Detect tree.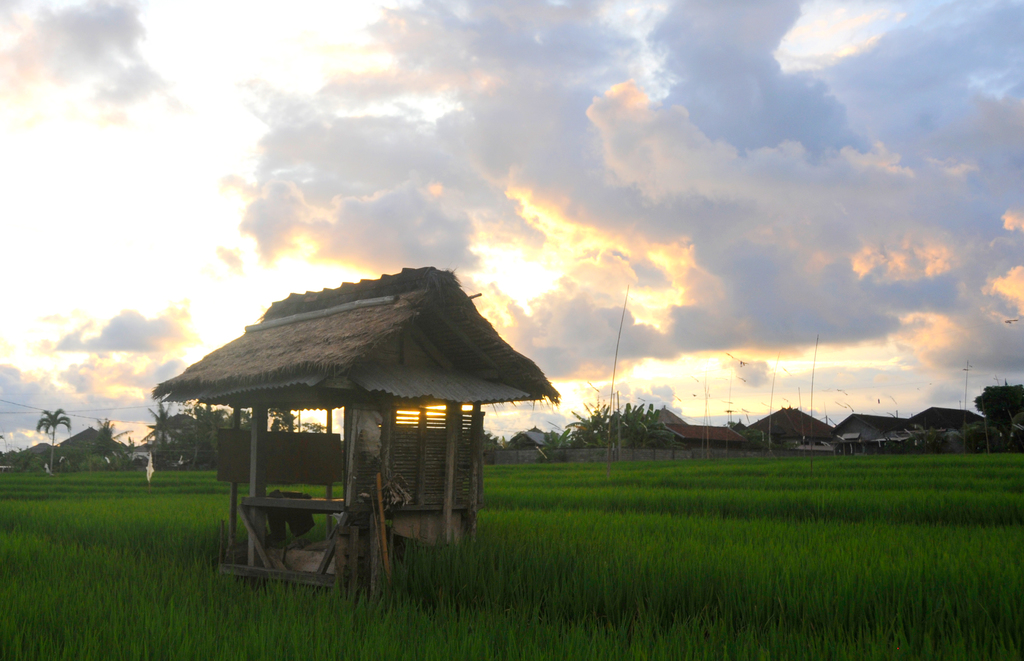
Detected at <bbox>132, 395, 190, 454</bbox>.
